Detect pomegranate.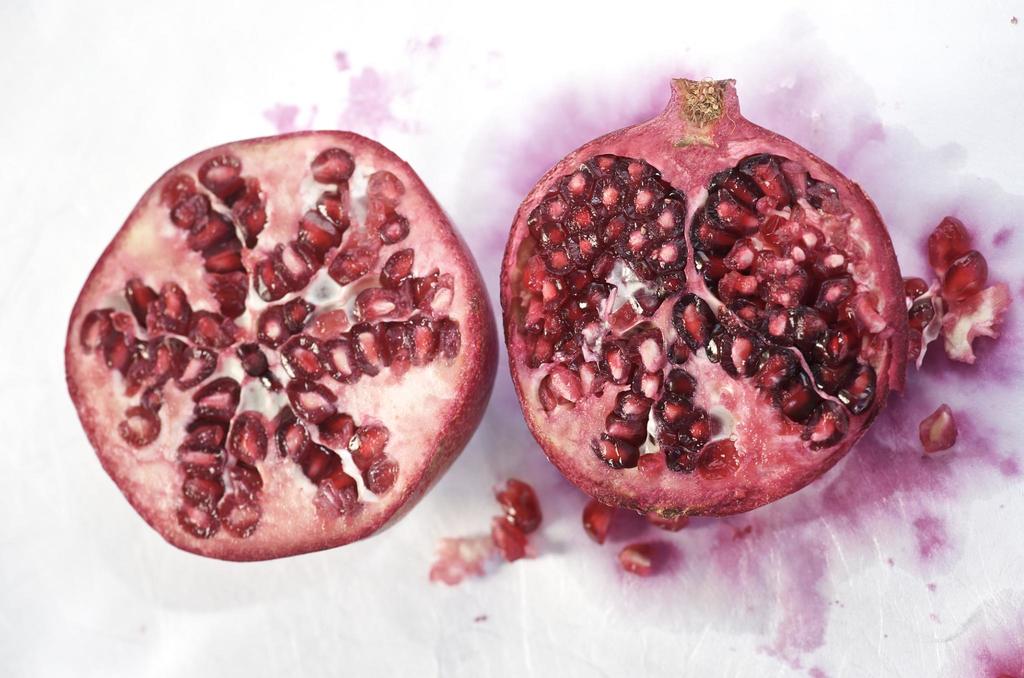
Detected at bbox=[614, 546, 662, 578].
